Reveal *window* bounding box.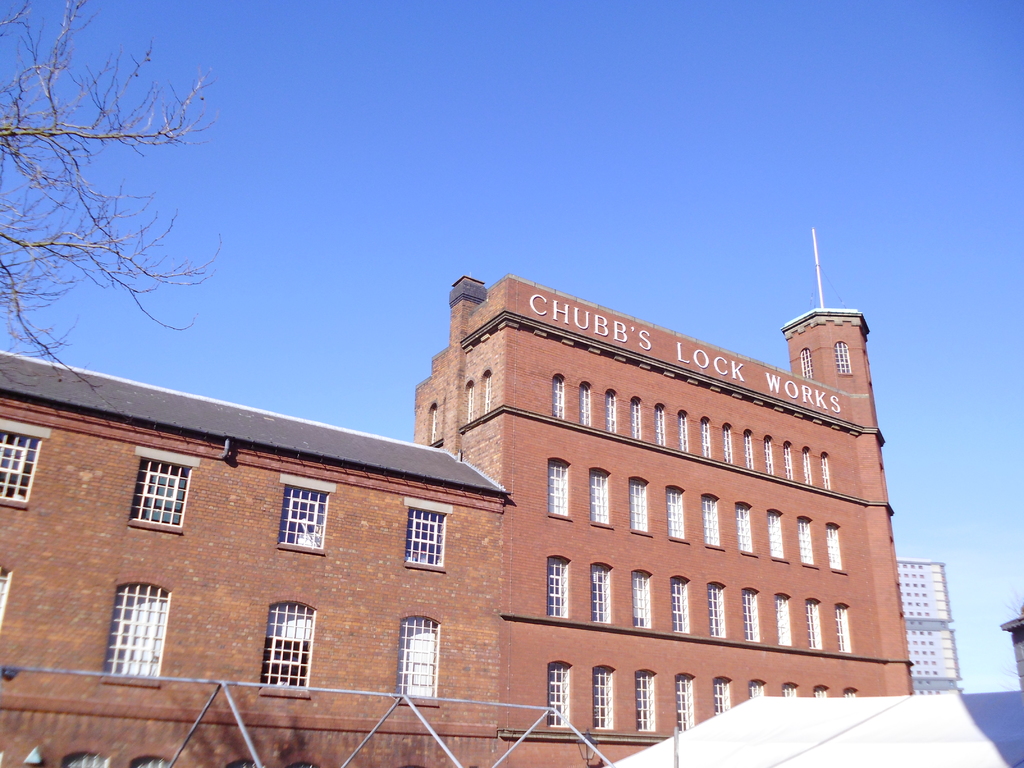
Revealed: [left=0, top=429, right=44, bottom=511].
